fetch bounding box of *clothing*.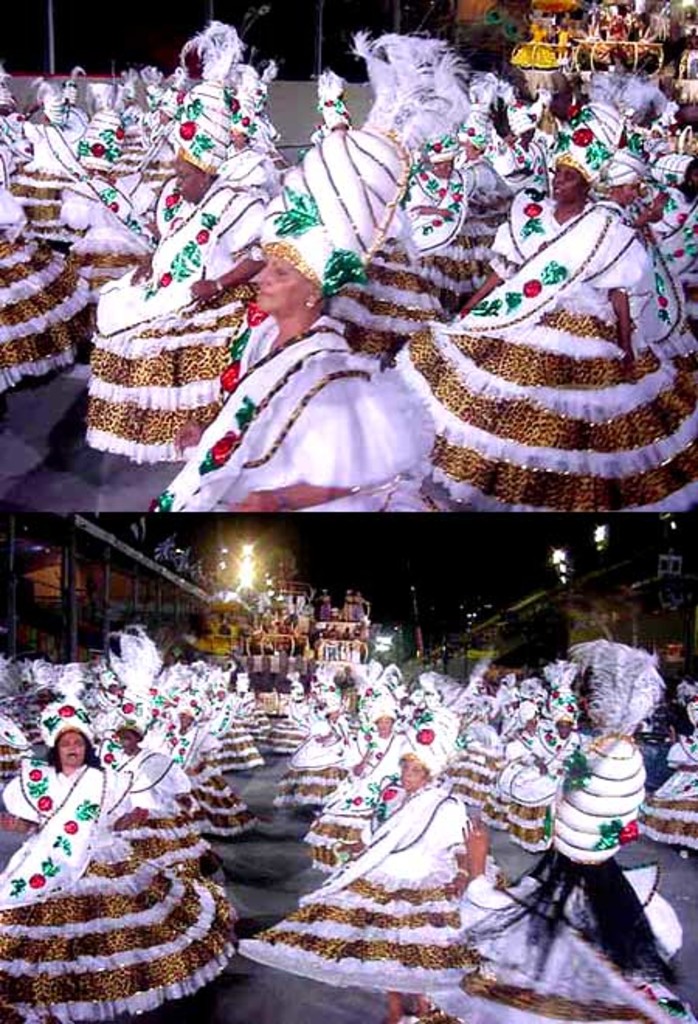
Bbox: bbox(409, 231, 676, 537).
